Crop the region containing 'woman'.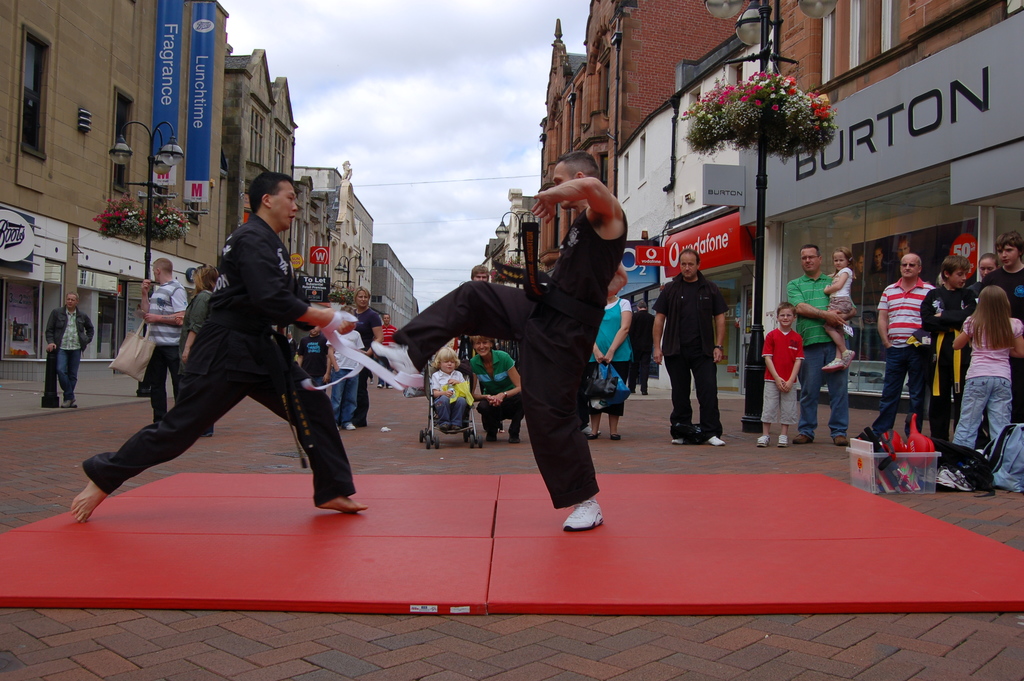
Crop region: bbox=[467, 333, 524, 446].
